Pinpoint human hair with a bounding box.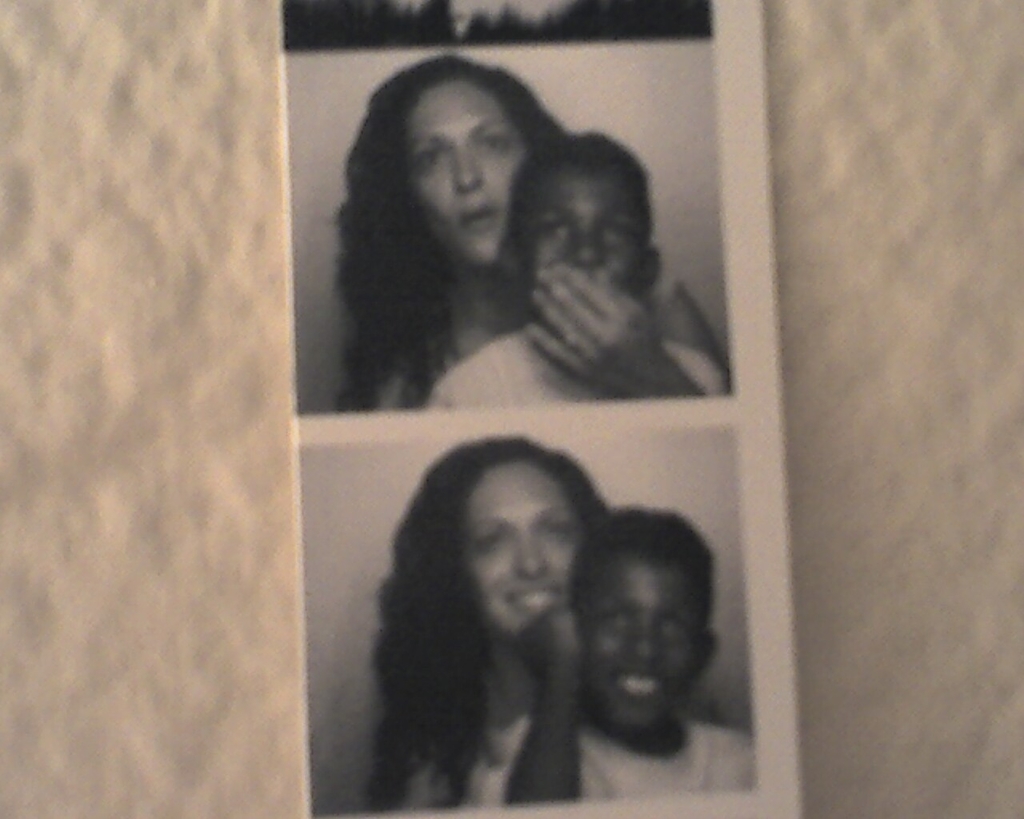
(x1=559, y1=507, x2=721, y2=649).
